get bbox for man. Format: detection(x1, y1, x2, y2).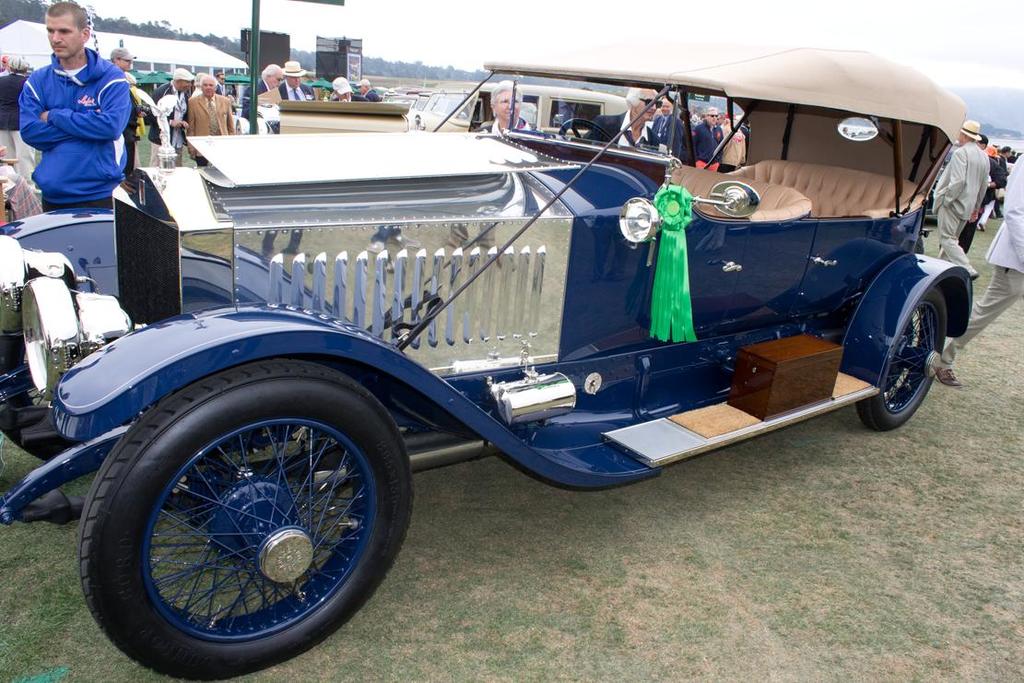
detection(684, 106, 724, 174).
